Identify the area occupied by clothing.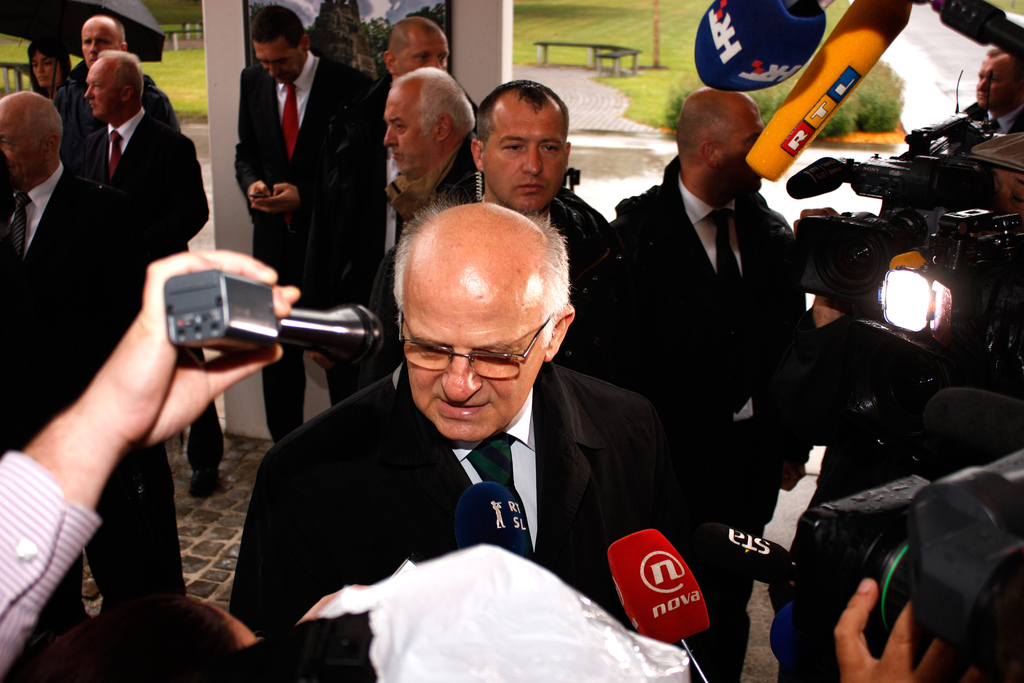
Area: x1=50 y1=58 x2=182 y2=163.
